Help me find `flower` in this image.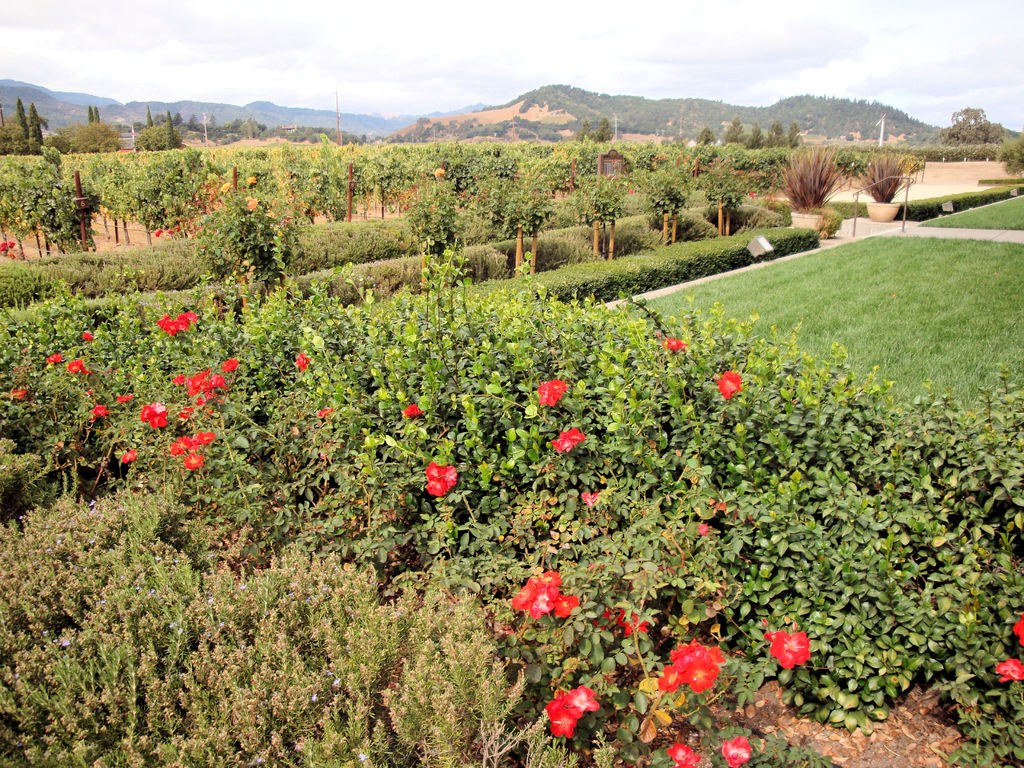
Found it: [593, 606, 608, 634].
